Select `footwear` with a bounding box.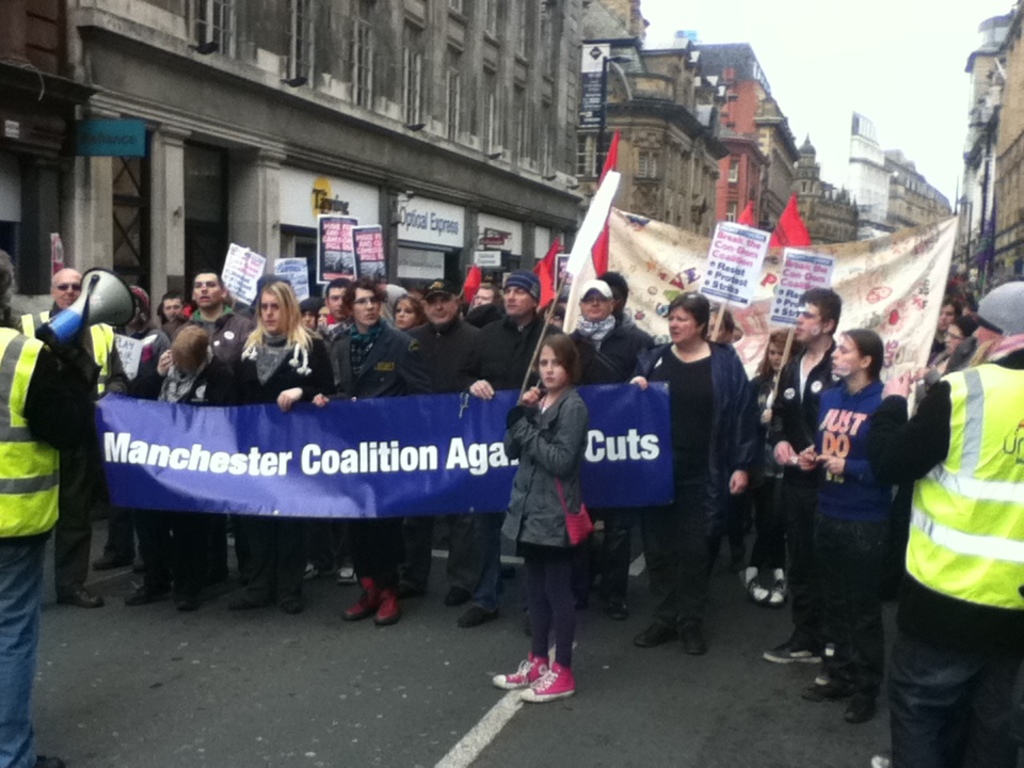
box(55, 587, 109, 608).
